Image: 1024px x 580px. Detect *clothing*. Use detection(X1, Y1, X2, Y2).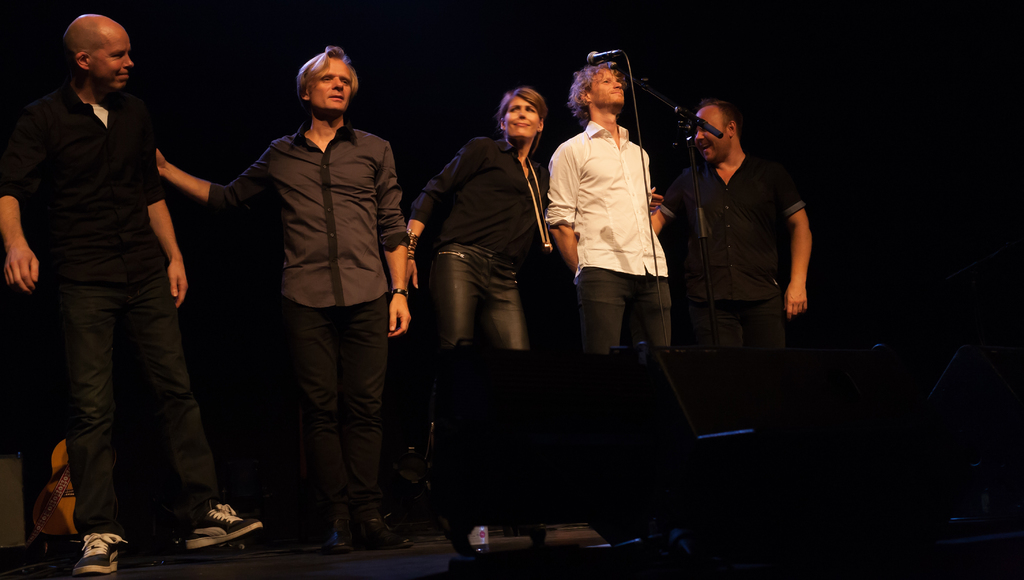
detection(406, 131, 560, 363).
